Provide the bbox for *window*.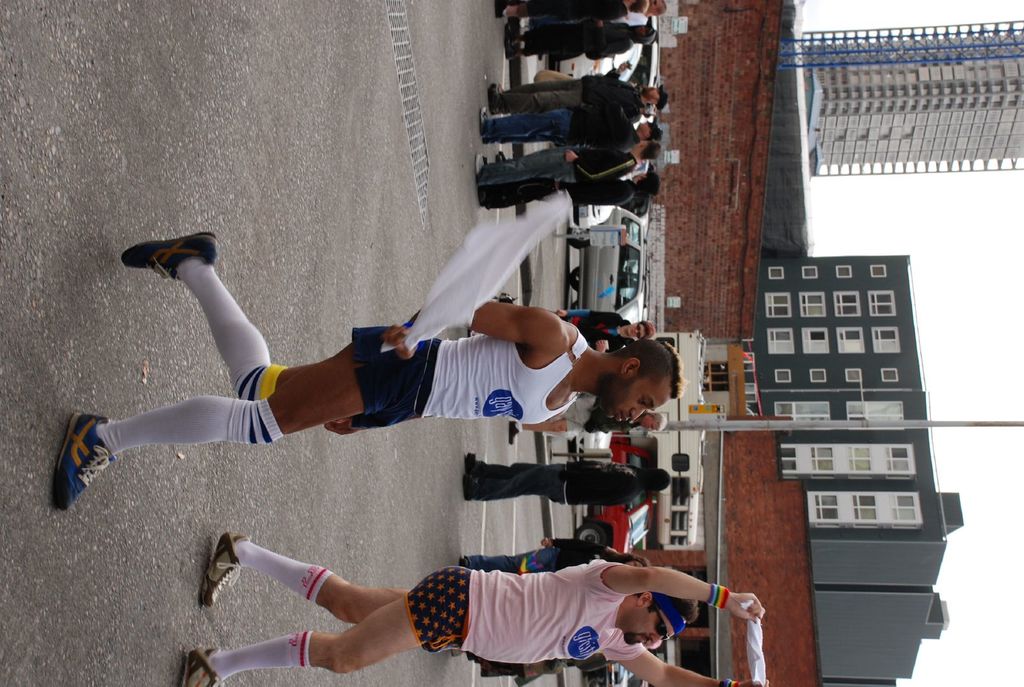
(left=767, top=268, right=784, bottom=285).
